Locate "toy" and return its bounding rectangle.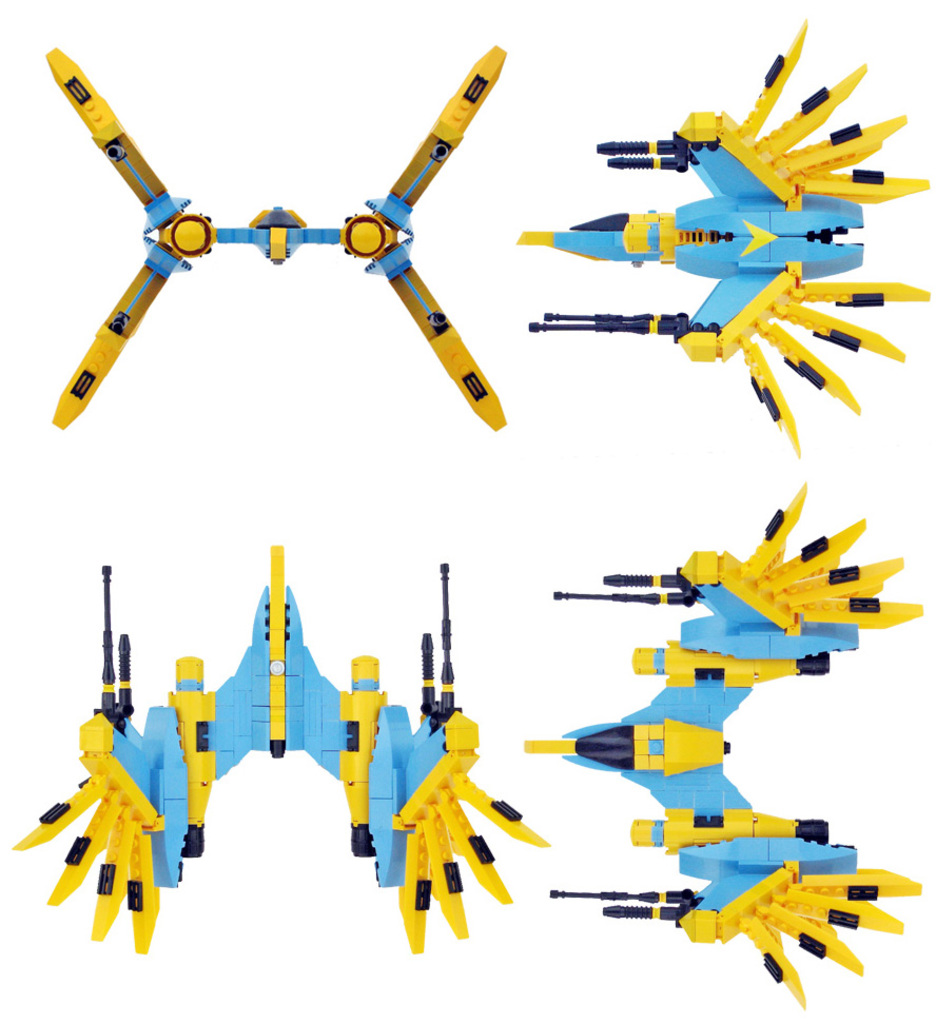
bbox(12, 540, 552, 957).
